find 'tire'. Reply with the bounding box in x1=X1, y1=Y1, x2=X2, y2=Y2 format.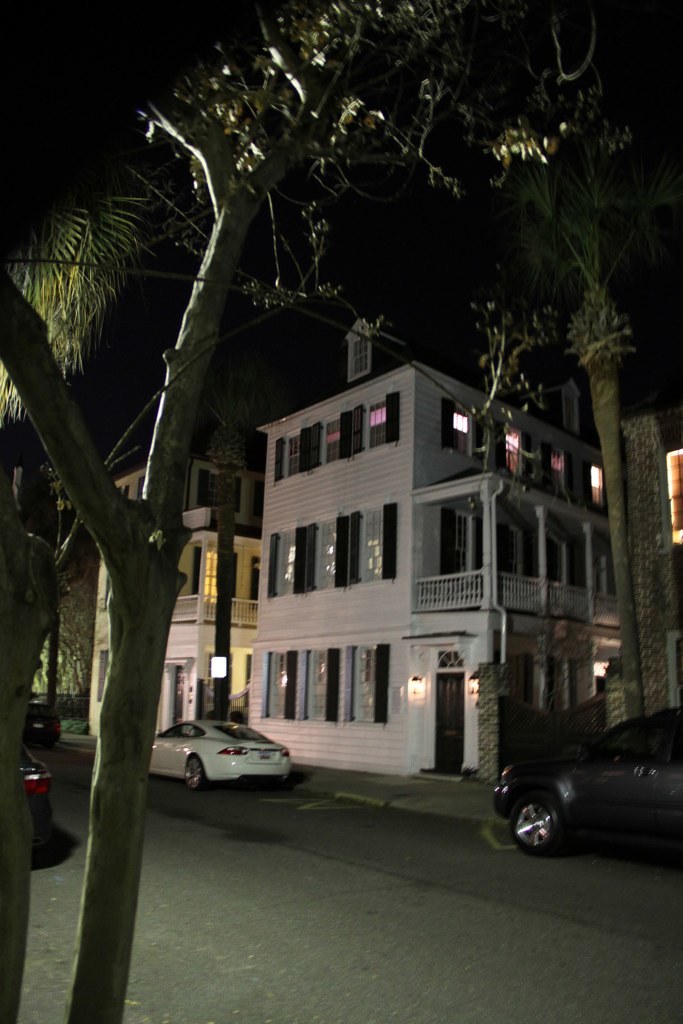
x1=262, y1=778, x2=272, y2=794.
